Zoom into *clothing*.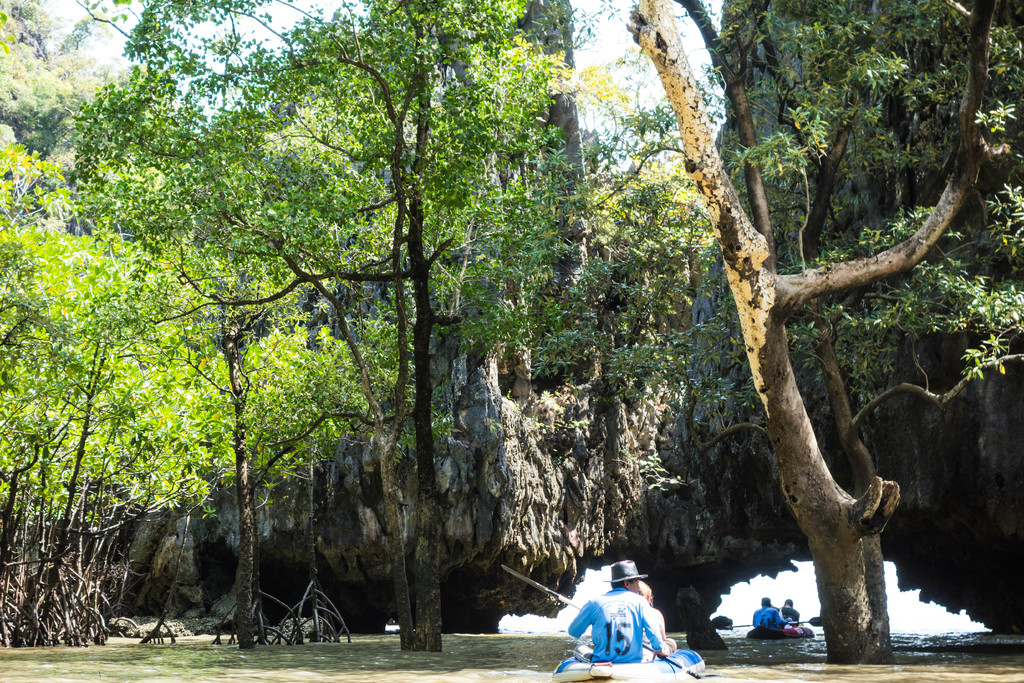
Zoom target: (left=580, top=576, right=680, bottom=663).
